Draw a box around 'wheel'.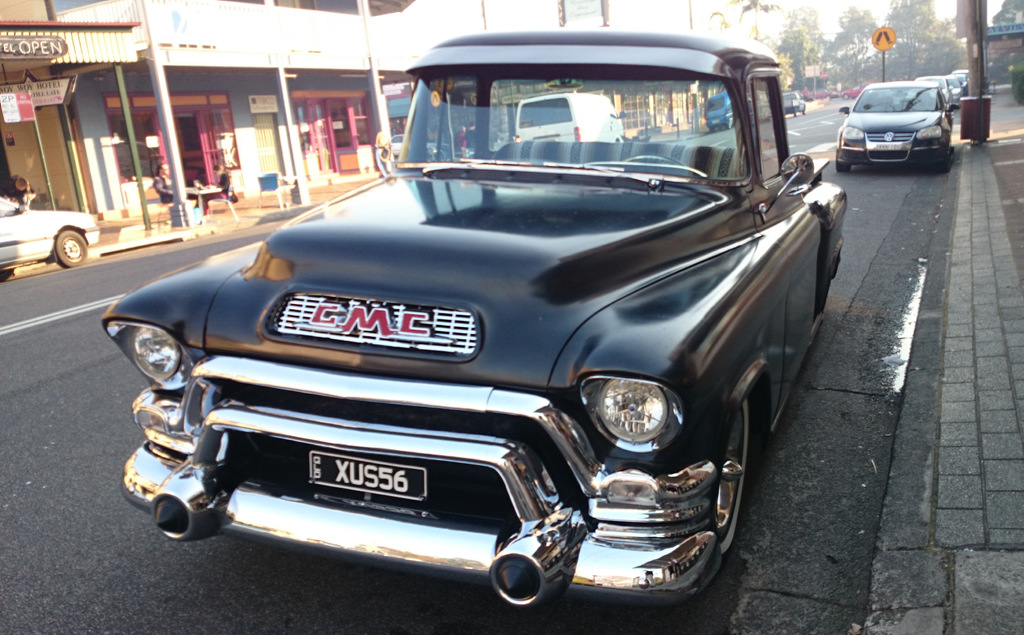
crop(724, 390, 752, 551).
